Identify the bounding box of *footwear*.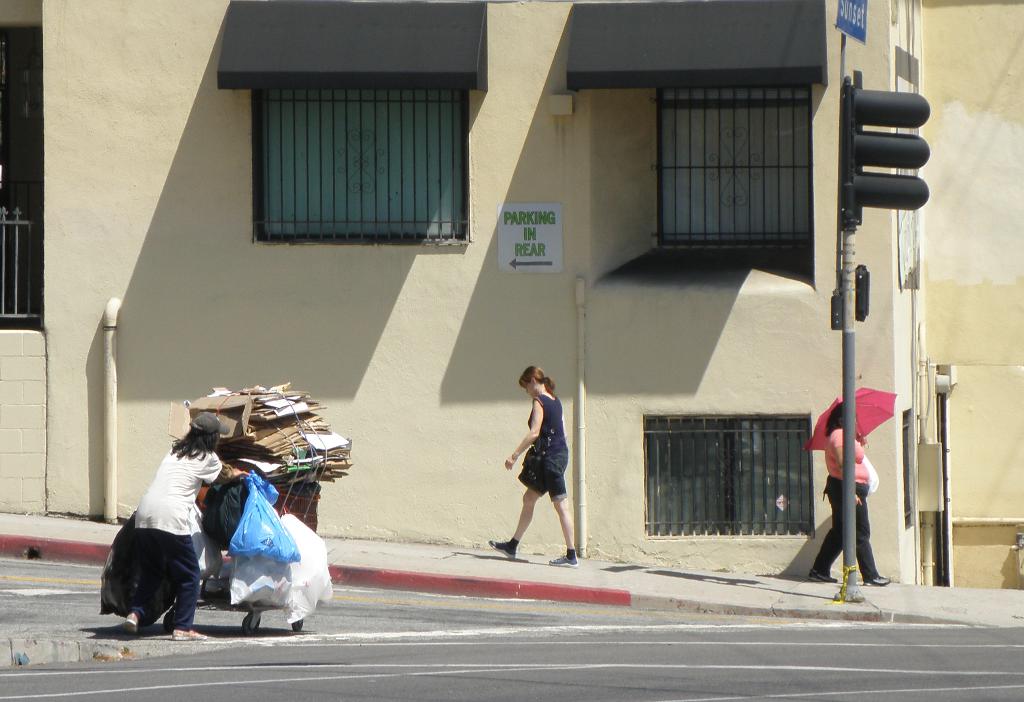
x1=548 y1=552 x2=579 y2=567.
